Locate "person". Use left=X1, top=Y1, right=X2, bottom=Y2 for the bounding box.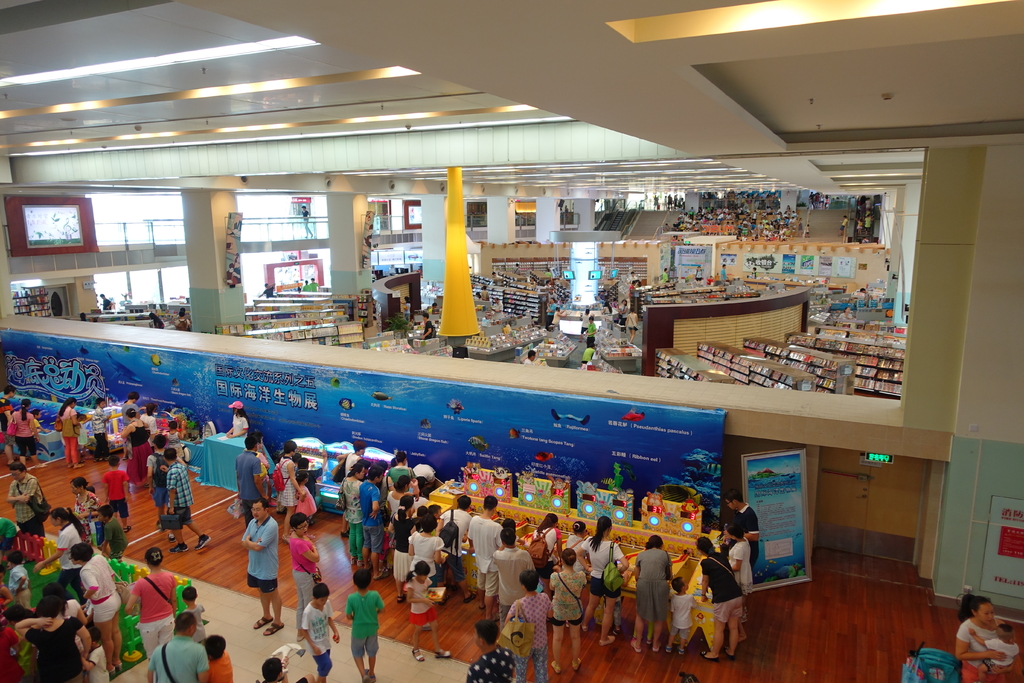
left=234, top=498, right=289, bottom=620.
